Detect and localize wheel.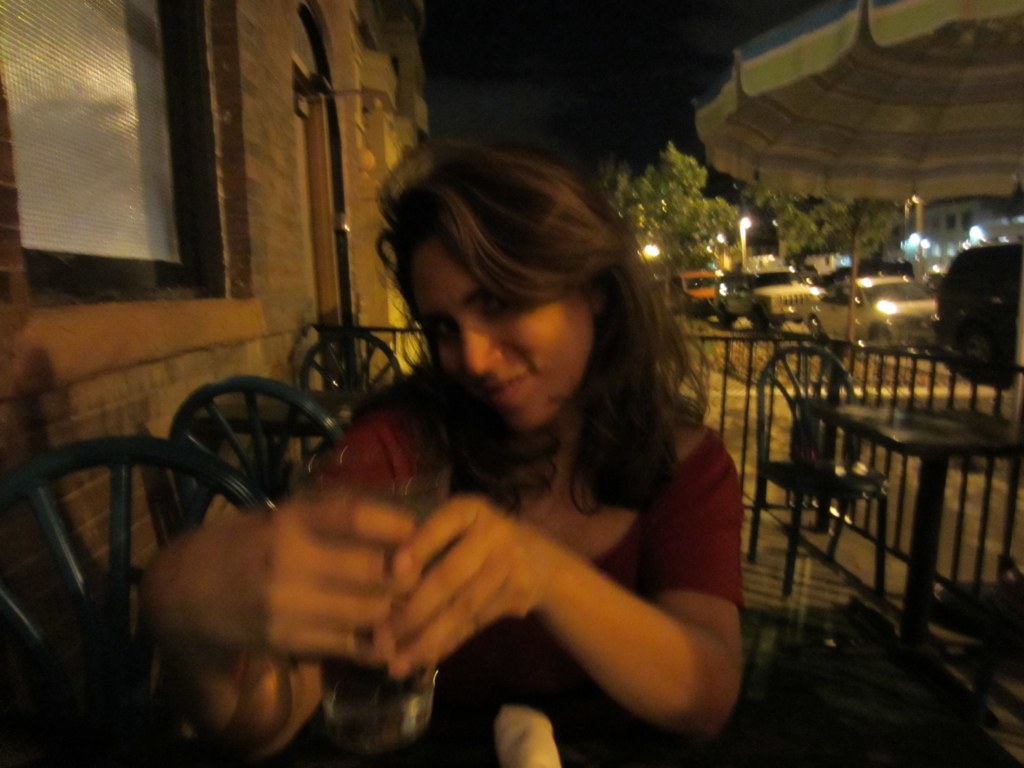
Localized at left=747, top=307, right=772, bottom=339.
